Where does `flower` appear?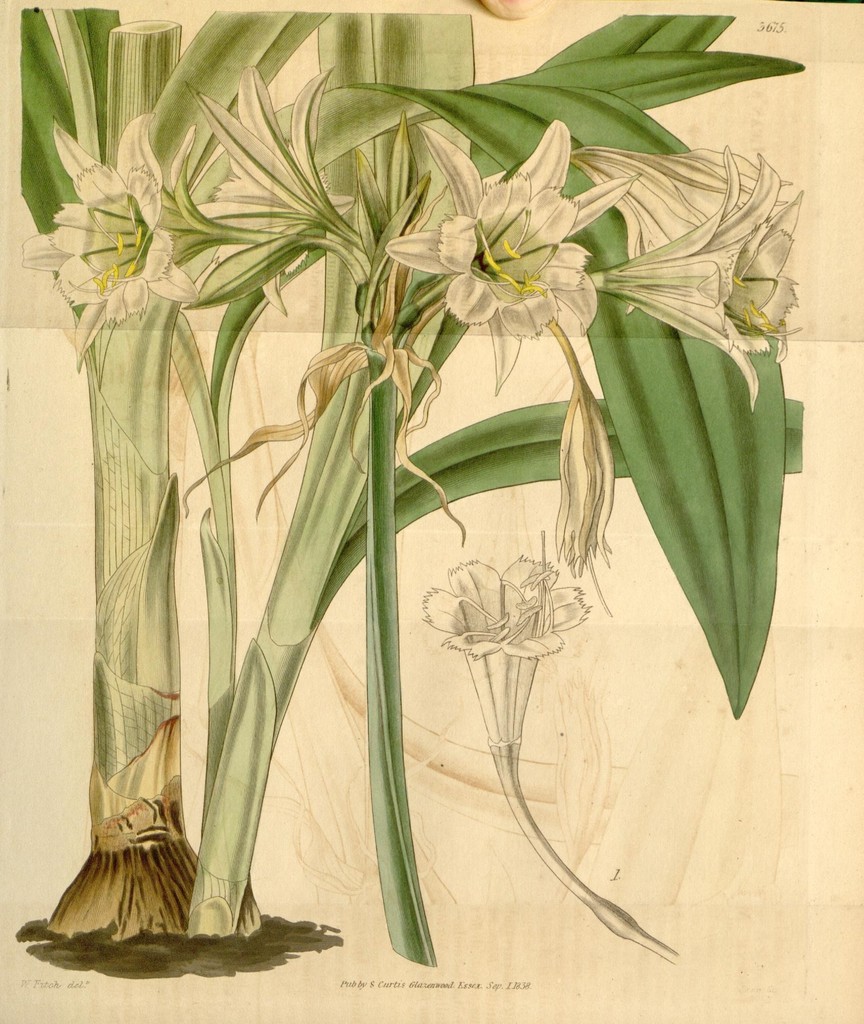
Appears at detection(12, 109, 198, 378).
